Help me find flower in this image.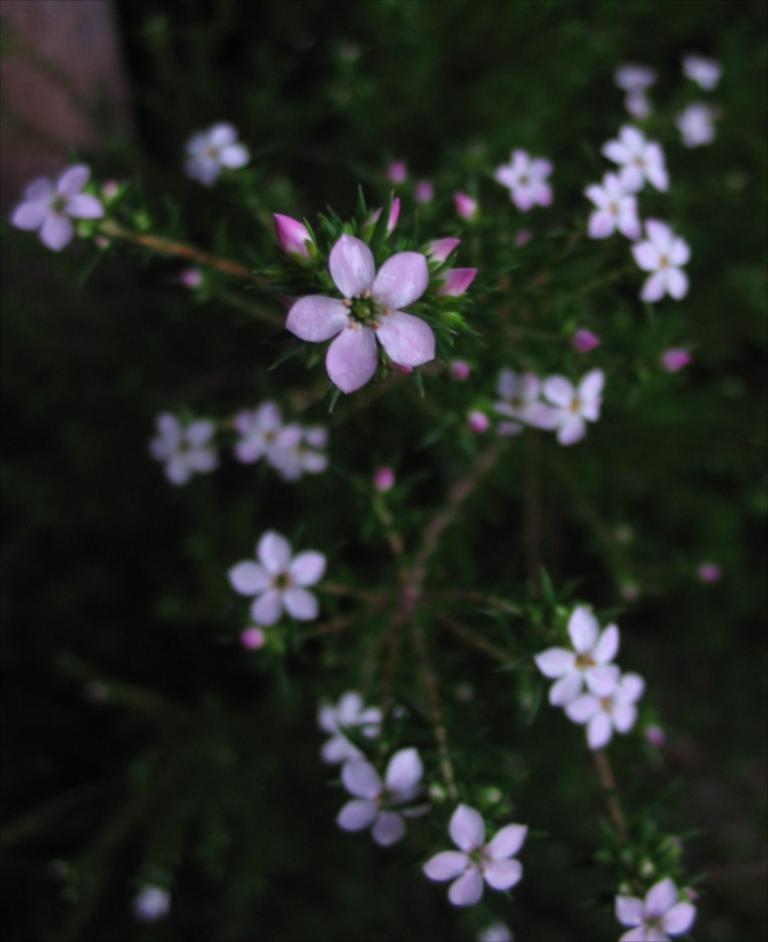
Found it: bbox=[310, 695, 391, 761].
